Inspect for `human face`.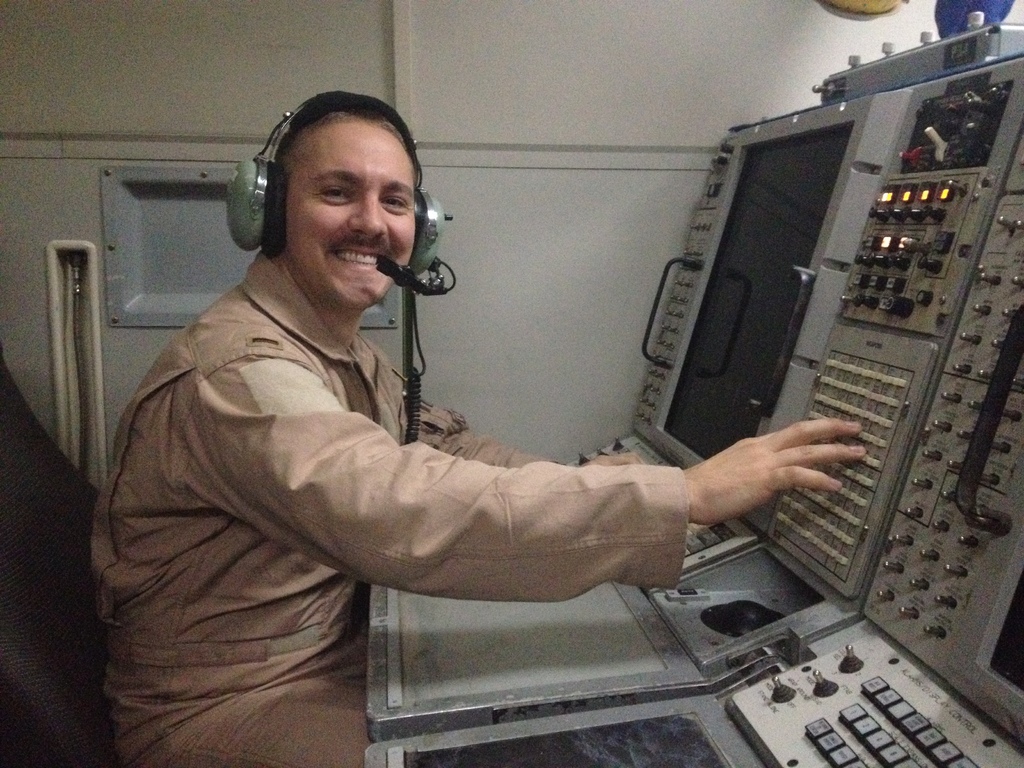
Inspection: region(287, 125, 417, 308).
